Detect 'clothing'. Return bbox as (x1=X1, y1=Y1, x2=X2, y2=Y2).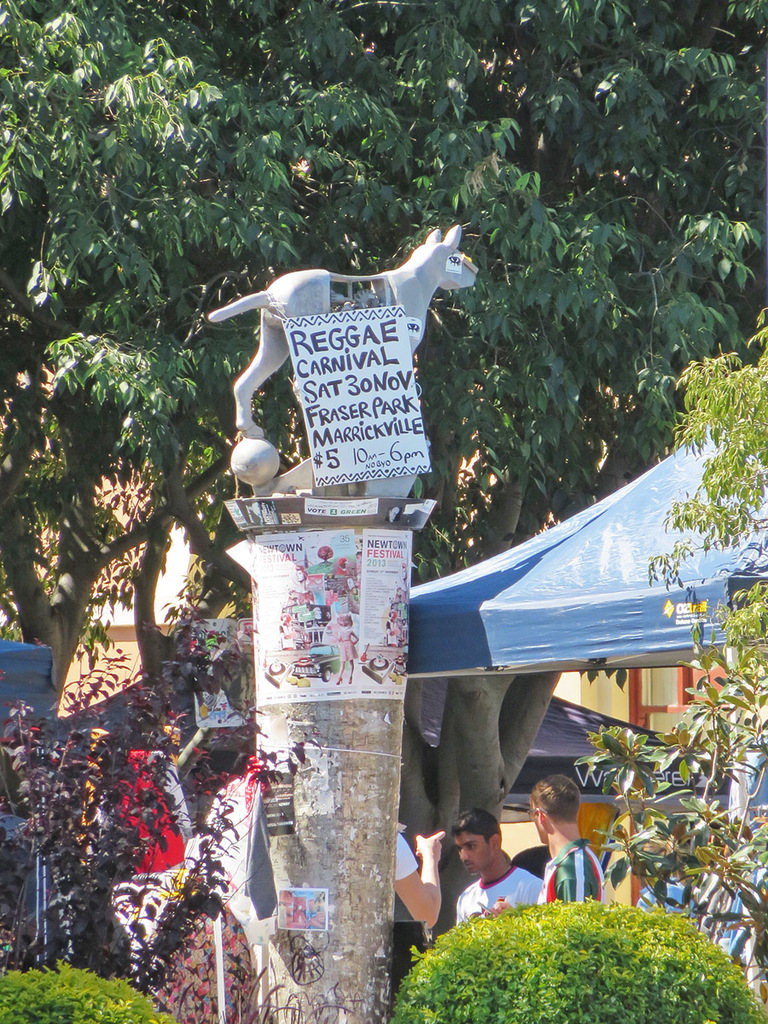
(x1=287, y1=587, x2=313, y2=608).
